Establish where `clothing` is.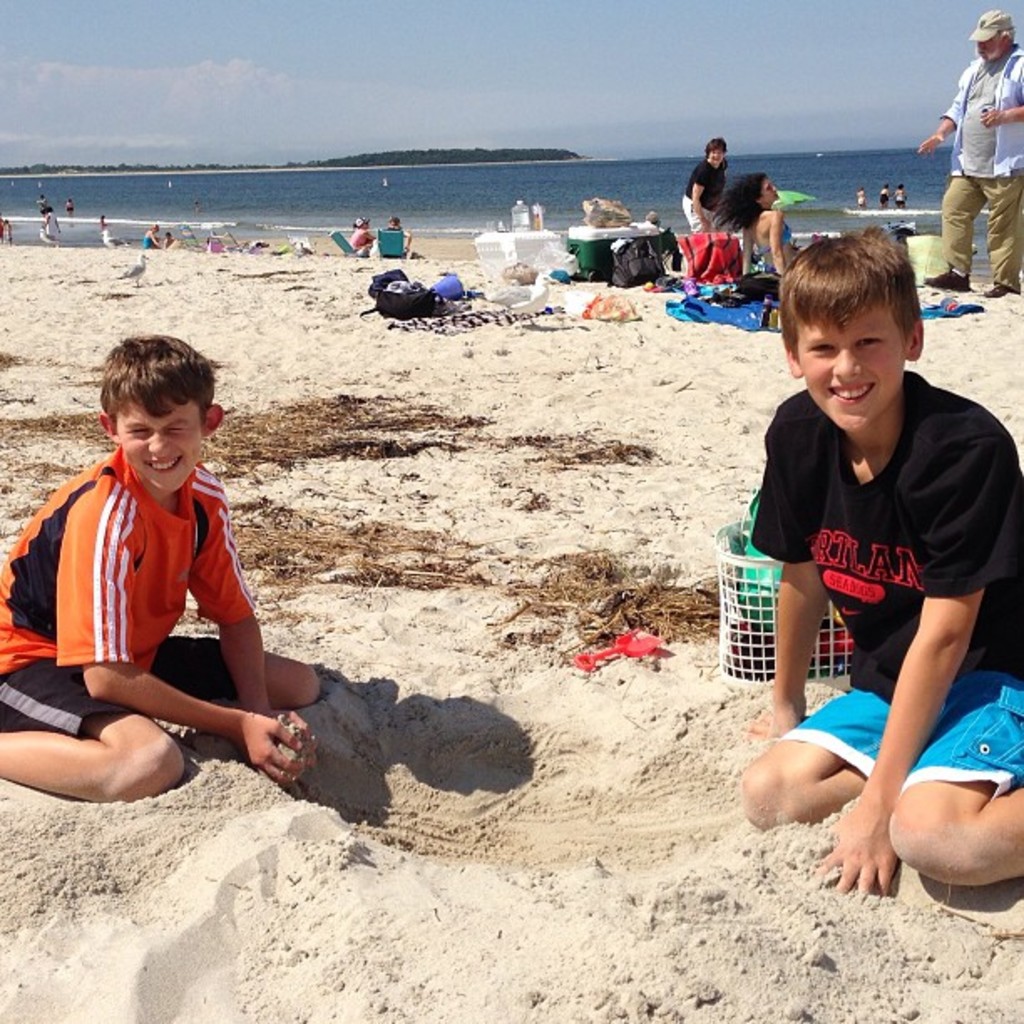
Established at <bbox>0, 463, 246, 743</bbox>.
